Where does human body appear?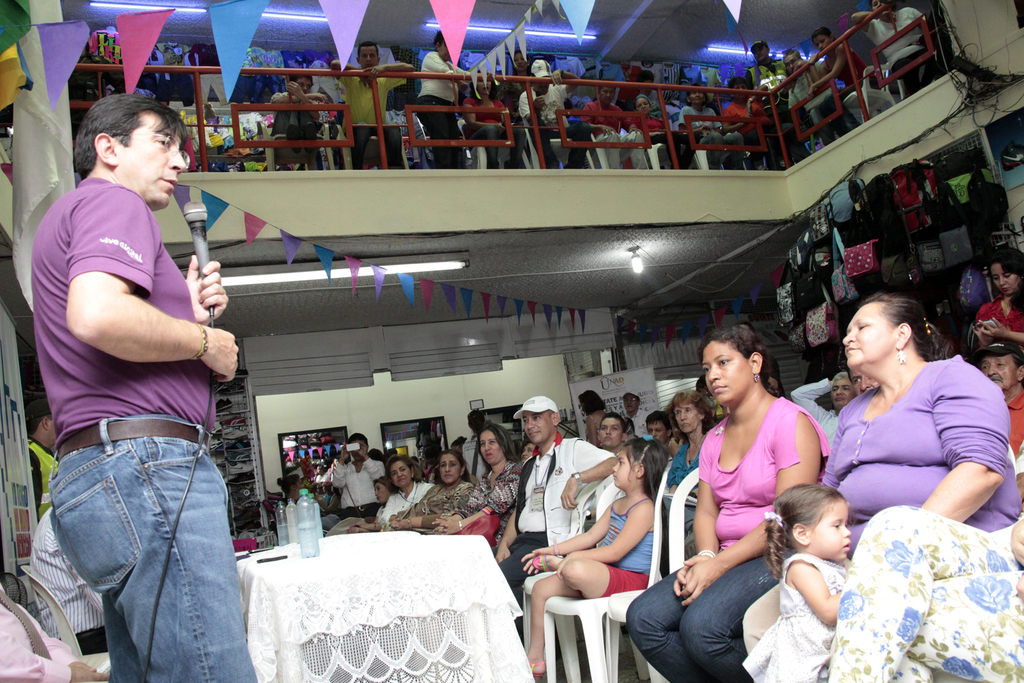
Appears at <bbox>460, 97, 515, 171</bbox>.
